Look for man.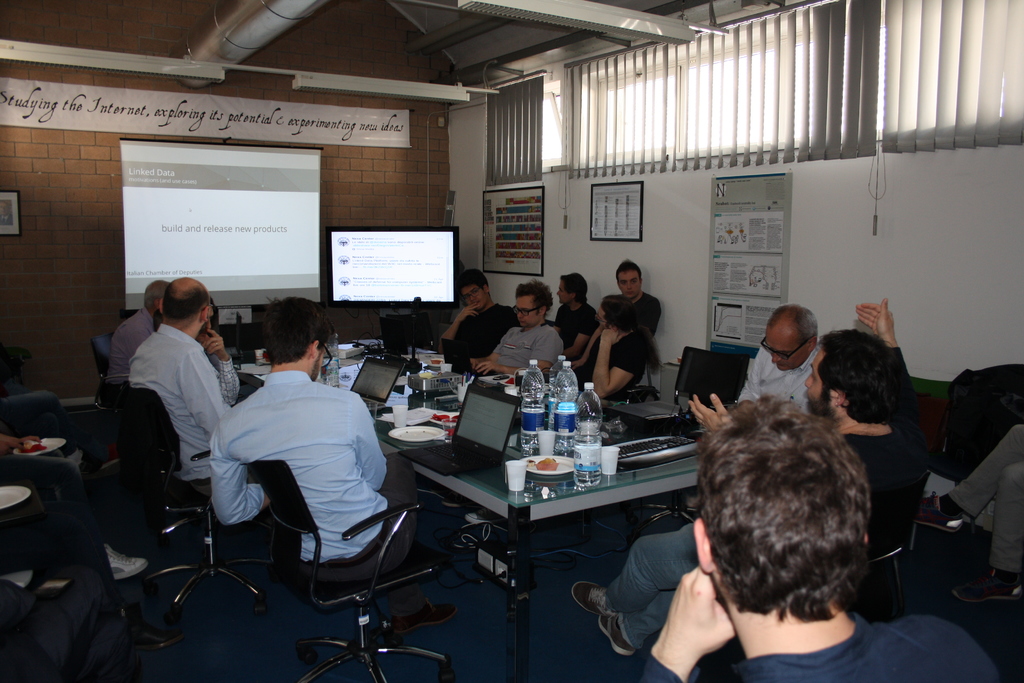
Found: bbox=(0, 572, 190, 682).
